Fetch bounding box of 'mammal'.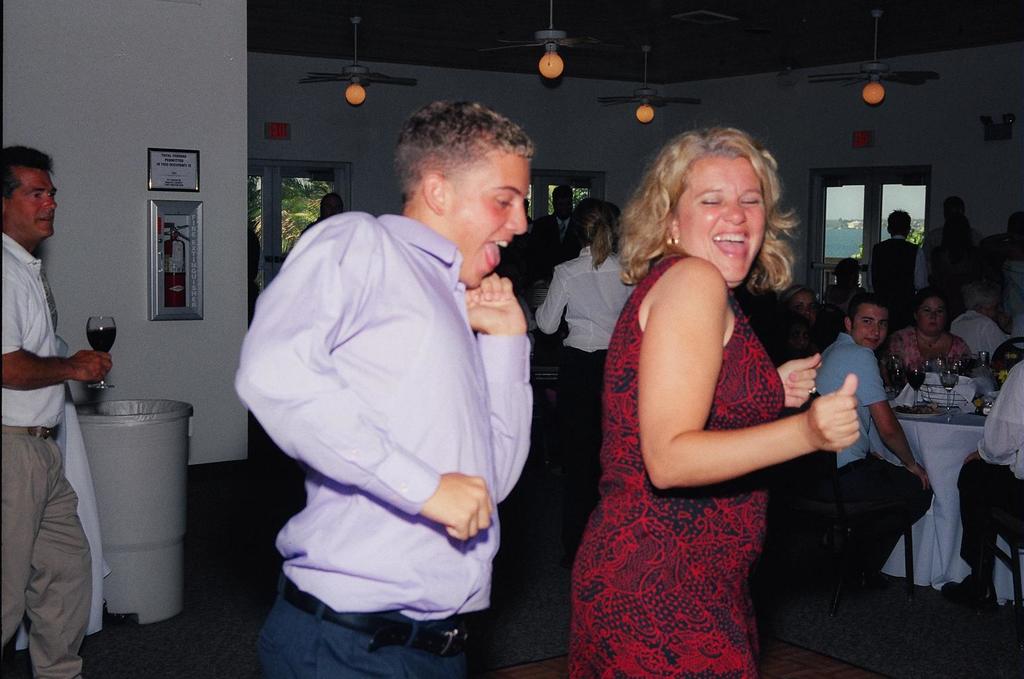
Bbox: {"x1": 914, "y1": 194, "x2": 983, "y2": 298}.
